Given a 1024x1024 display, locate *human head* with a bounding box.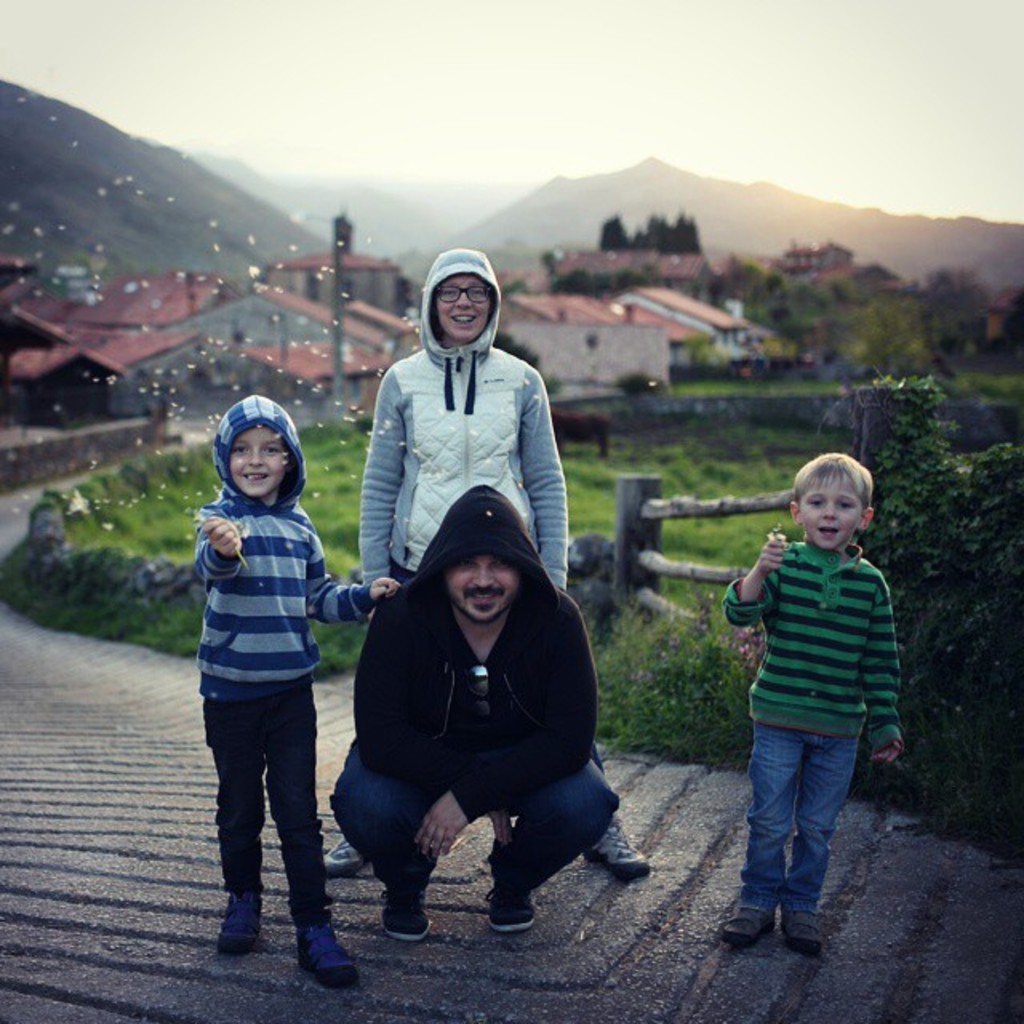
Located: (421,246,499,341).
